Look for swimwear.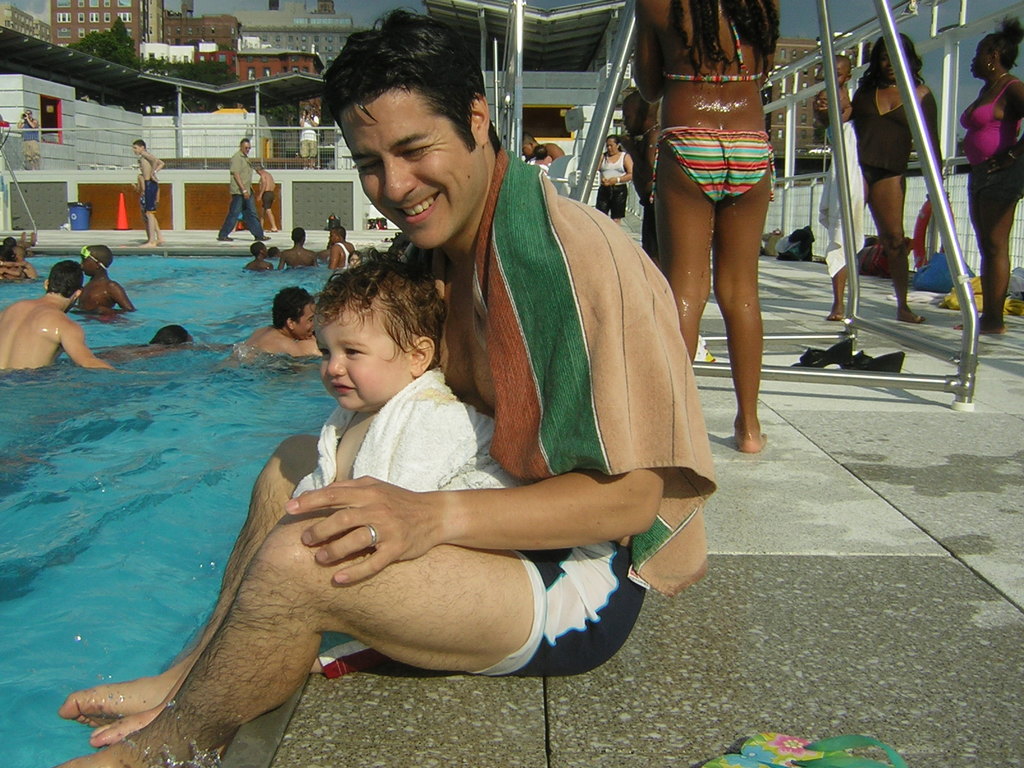
Found: 257 191 274 211.
